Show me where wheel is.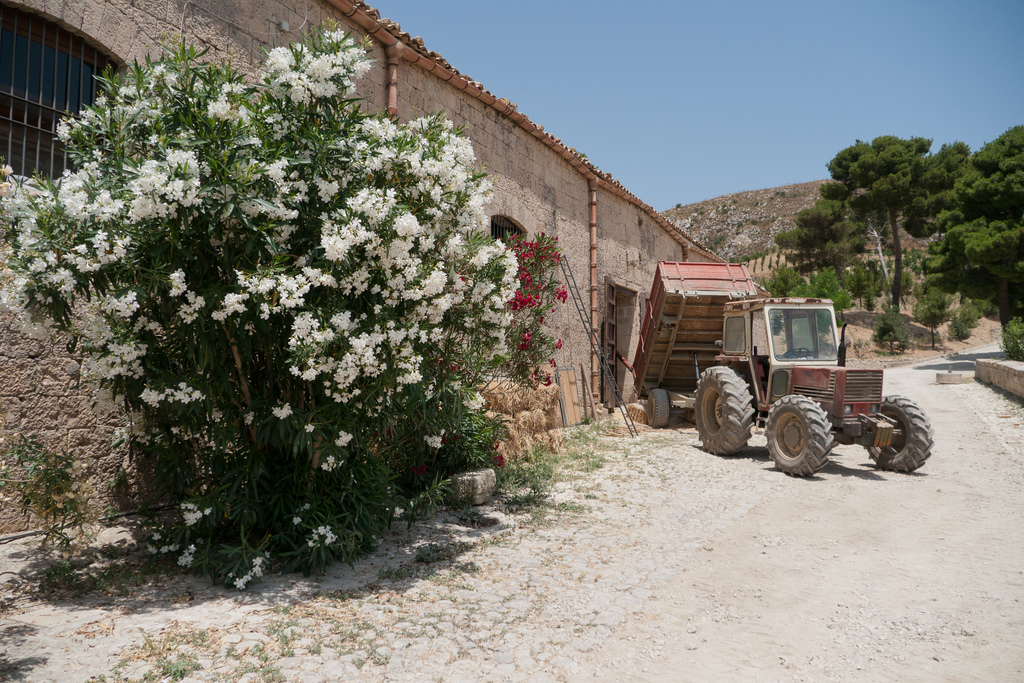
wheel is at 762, 392, 840, 477.
